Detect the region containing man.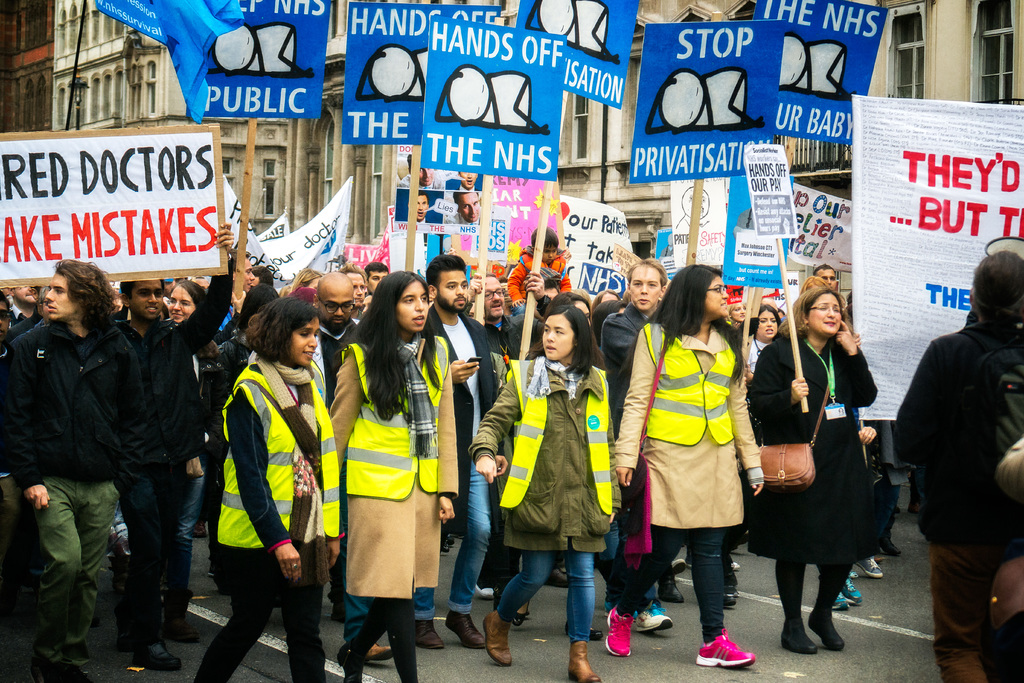
l=439, t=184, r=480, b=230.
